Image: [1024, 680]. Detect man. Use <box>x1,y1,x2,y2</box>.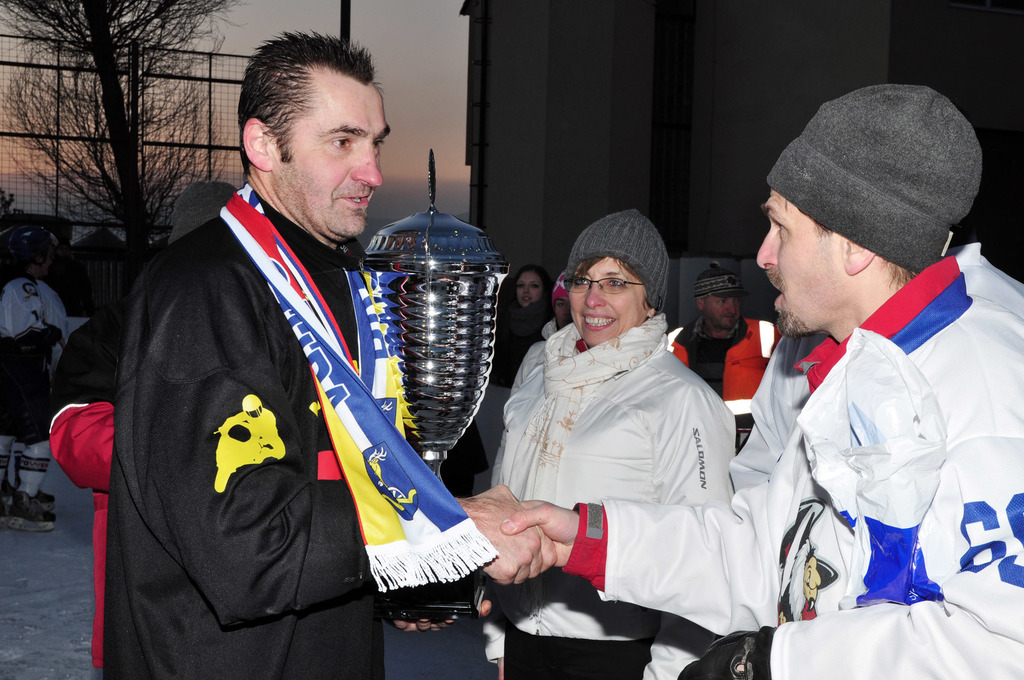
<box>497,83,1023,679</box>.
